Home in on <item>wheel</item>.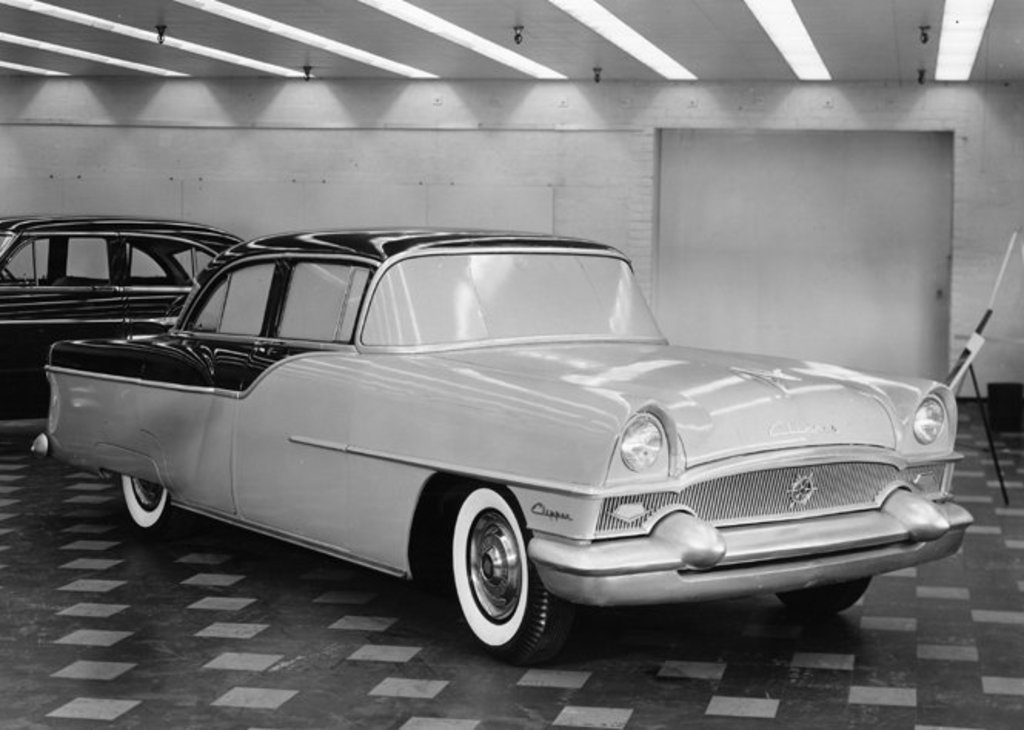
Homed in at region(779, 576, 872, 616).
